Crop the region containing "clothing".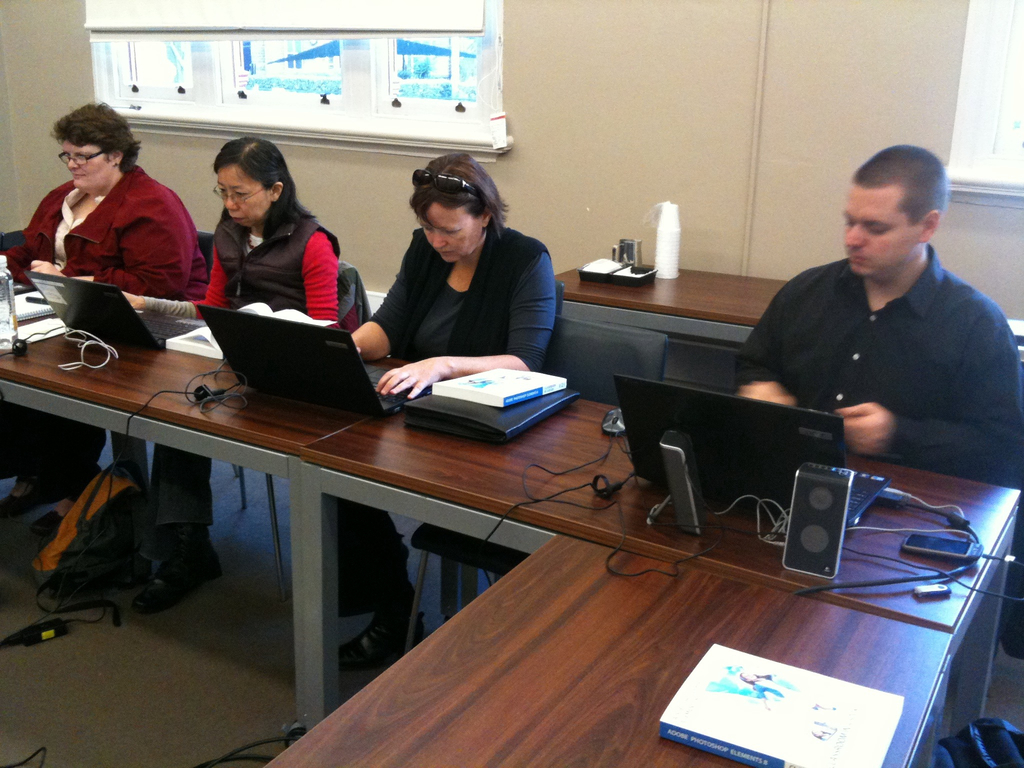
Crop region: crop(0, 164, 204, 484).
